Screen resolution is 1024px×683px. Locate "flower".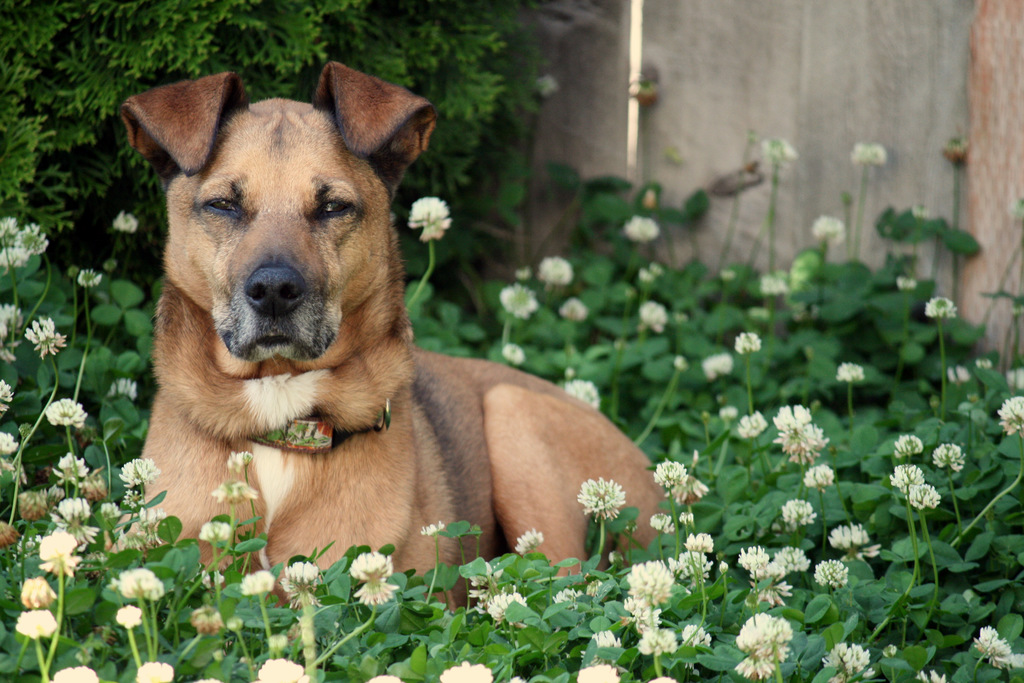
849/139/891/168.
